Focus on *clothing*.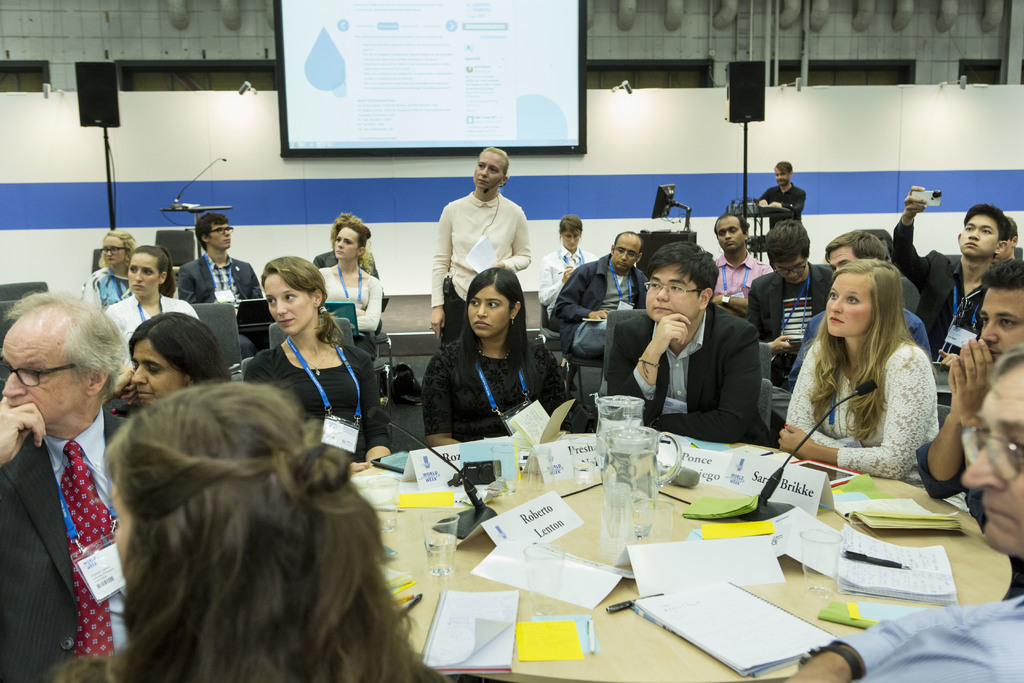
Focused at region(540, 250, 596, 313).
